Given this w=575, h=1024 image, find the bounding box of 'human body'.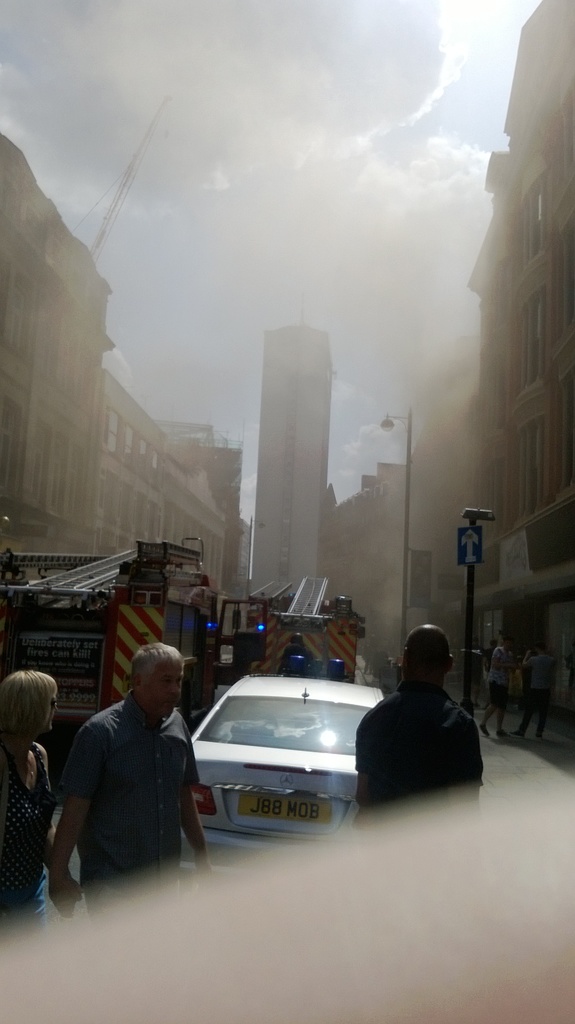
x1=477 y1=631 x2=506 y2=736.
